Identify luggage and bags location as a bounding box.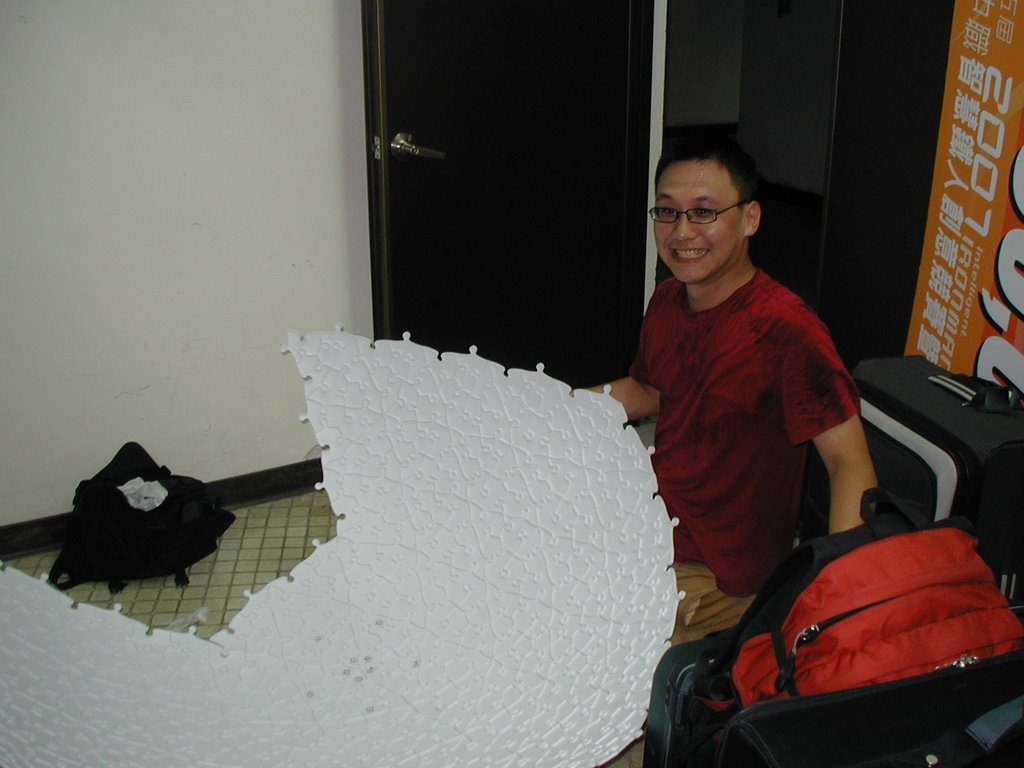
bbox=(840, 355, 1023, 573).
